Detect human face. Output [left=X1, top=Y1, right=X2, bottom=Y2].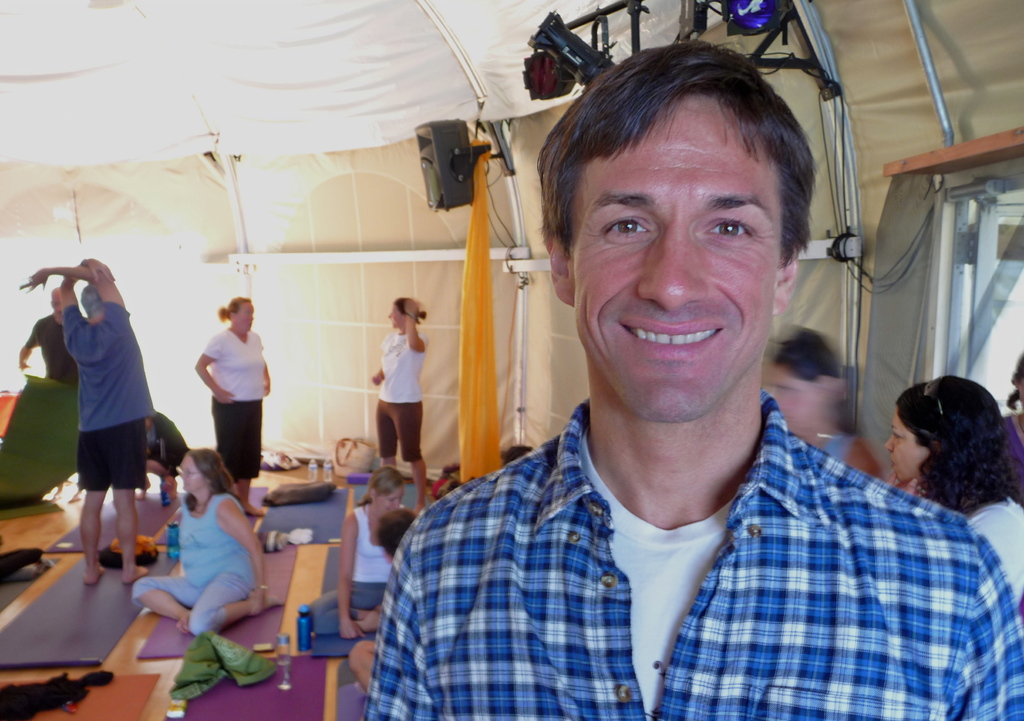
[left=179, top=458, right=206, bottom=493].
